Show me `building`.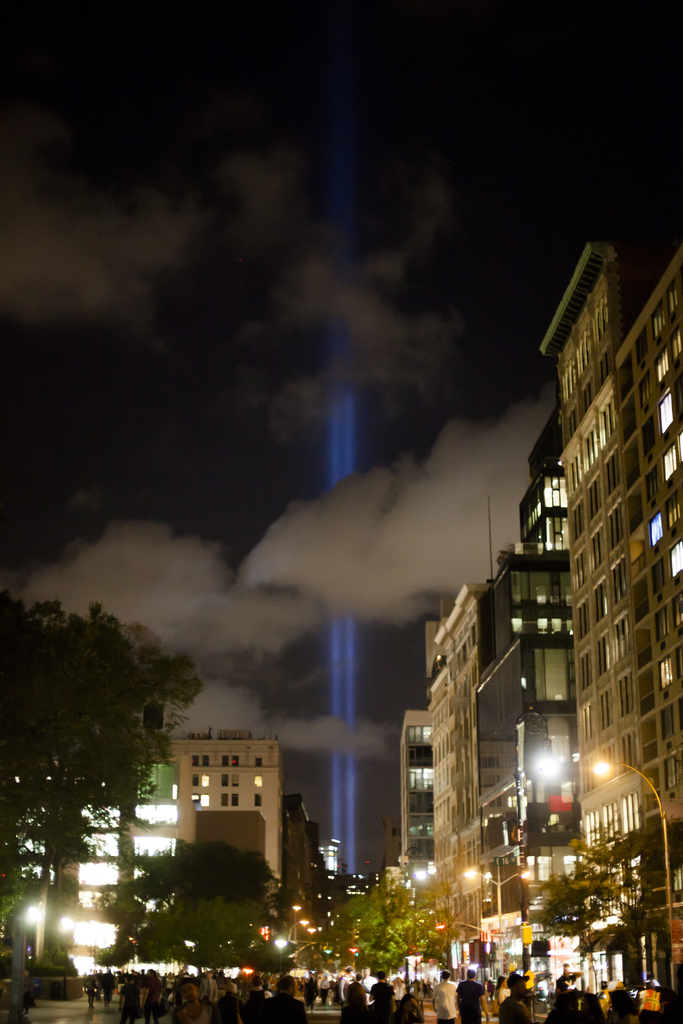
`building` is here: region(178, 732, 322, 943).
